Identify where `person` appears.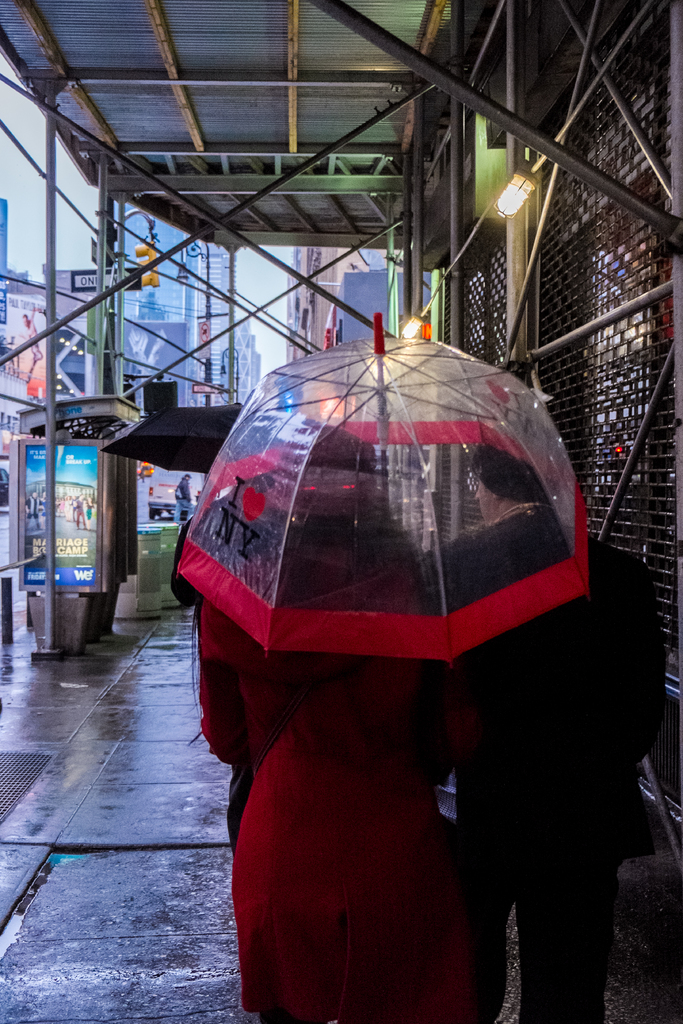
Appears at bbox=(18, 303, 43, 377).
